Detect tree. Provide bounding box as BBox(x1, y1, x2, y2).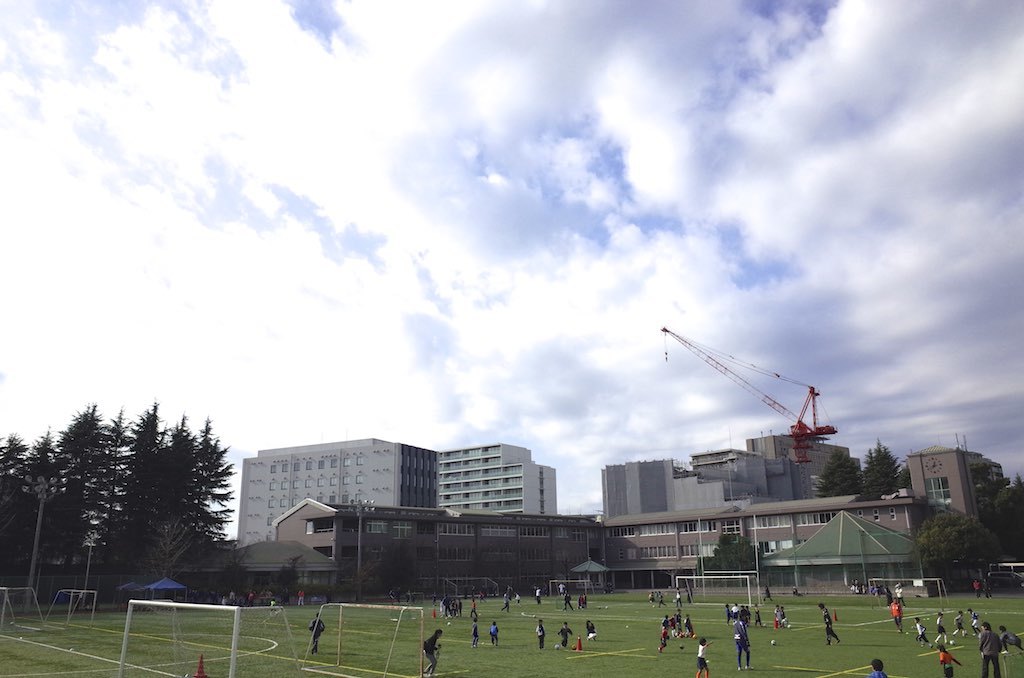
BBox(914, 508, 993, 586).
